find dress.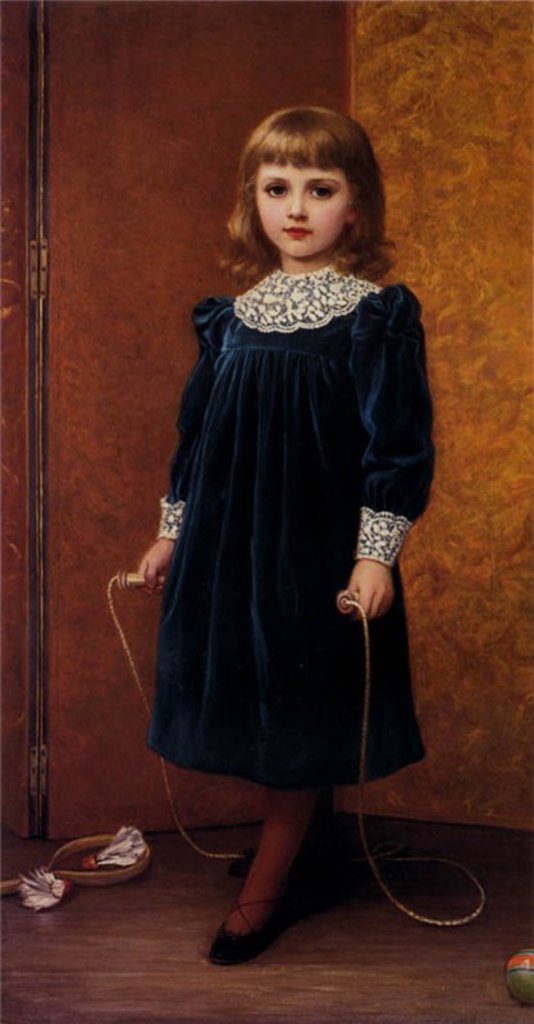
x1=142, y1=257, x2=438, y2=800.
